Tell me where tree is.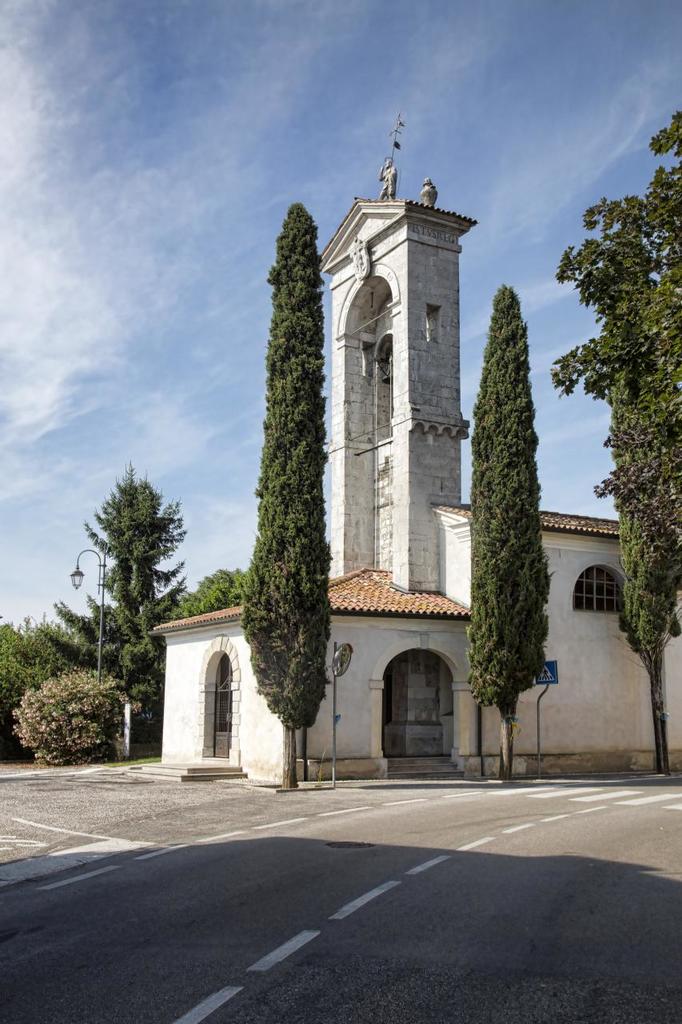
tree is at pyautogui.locateOnScreen(462, 285, 557, 783).
